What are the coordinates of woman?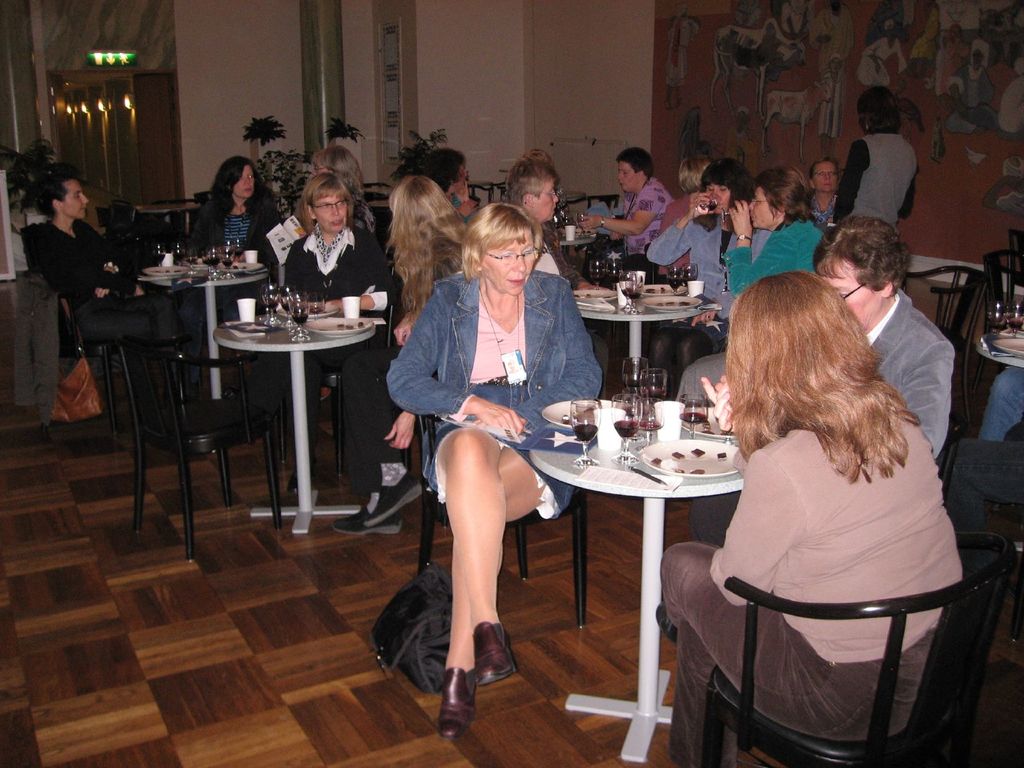
(309, 148, 376, 233).
